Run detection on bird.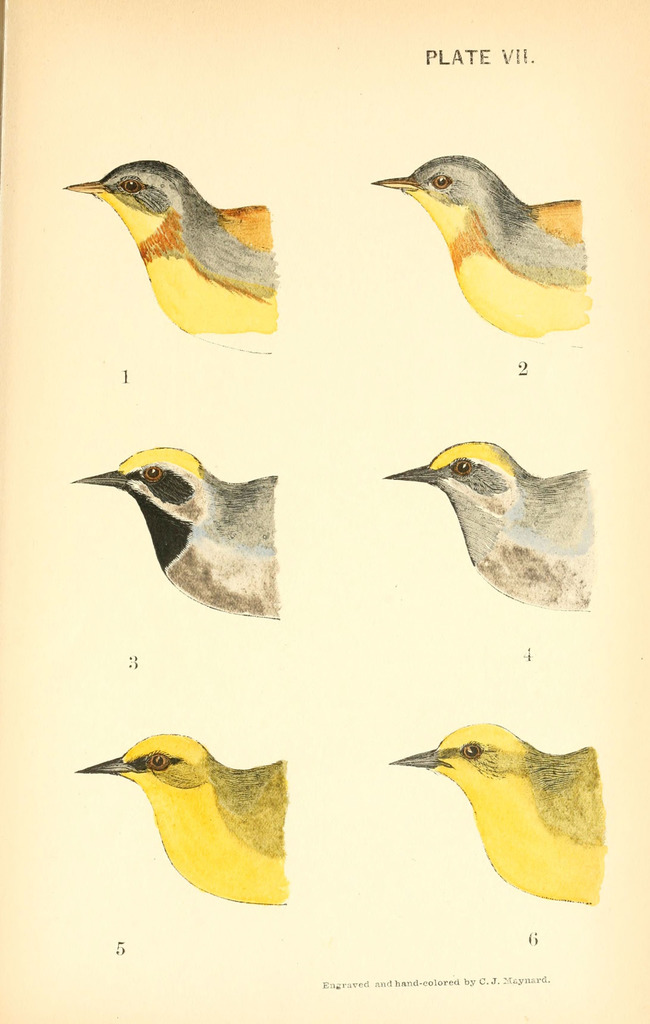
Result: left=380, top=444, right=595, bottom=612.
